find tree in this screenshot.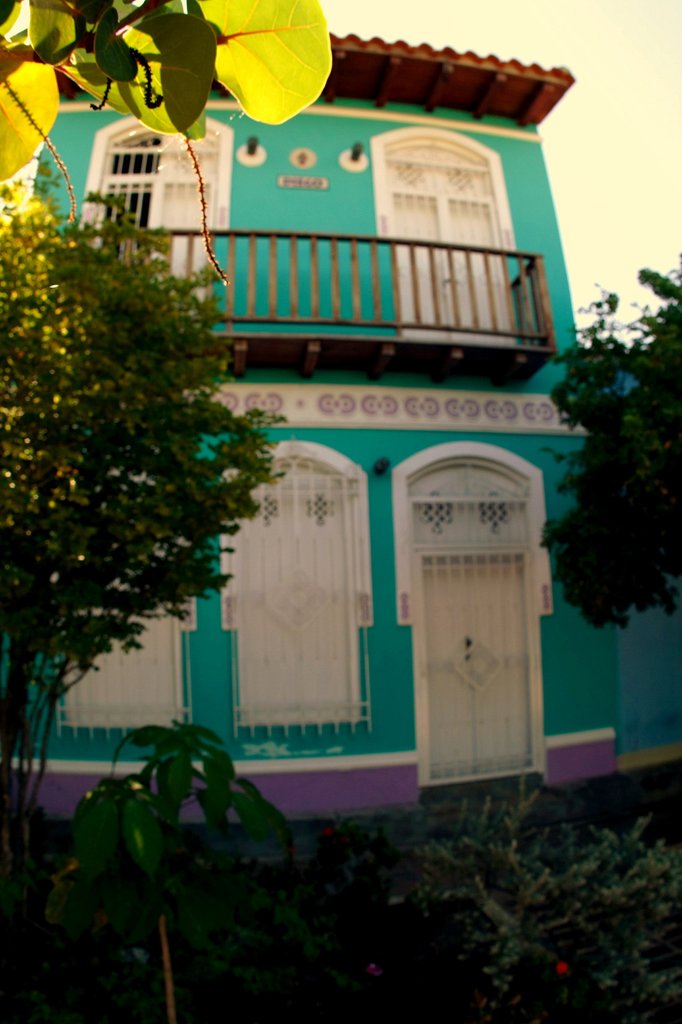
The bounding box for tree is {"x1": 555, "y1": 255, "x2": 673, "y2": 666}.
